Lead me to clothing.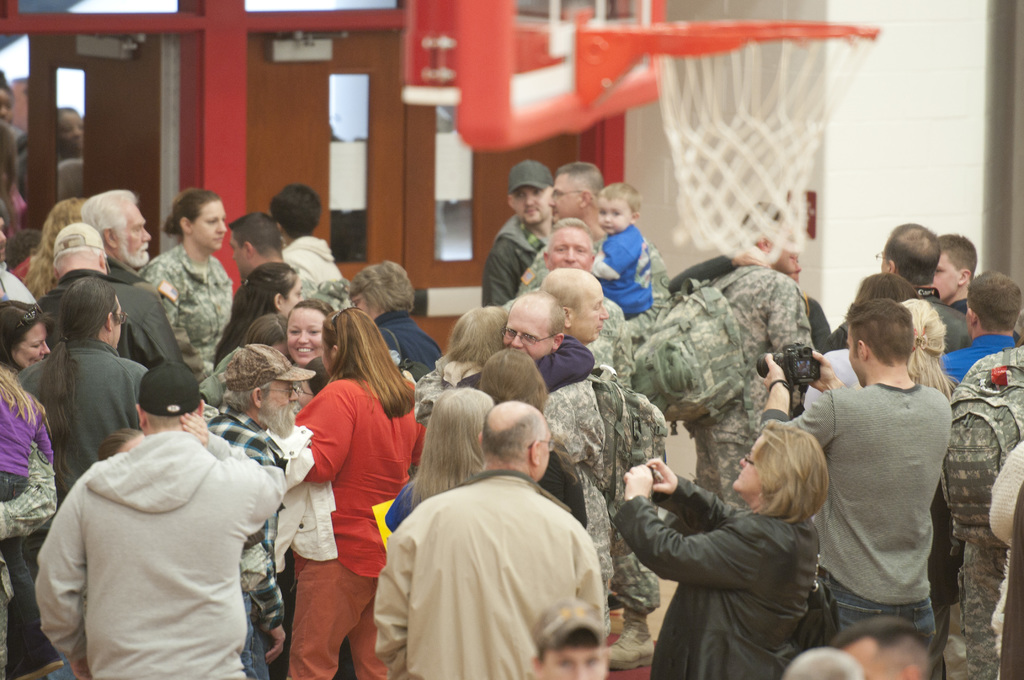
Lead to l=134, t=242, r=236, b=377.
